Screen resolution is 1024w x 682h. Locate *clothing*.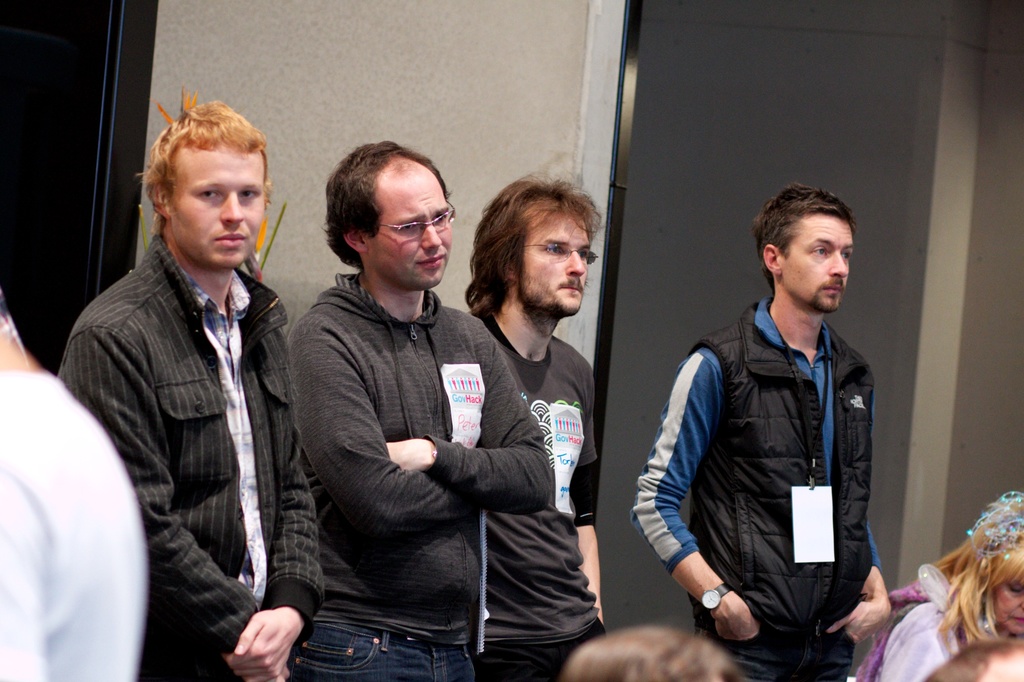
(0,361,145,681).
